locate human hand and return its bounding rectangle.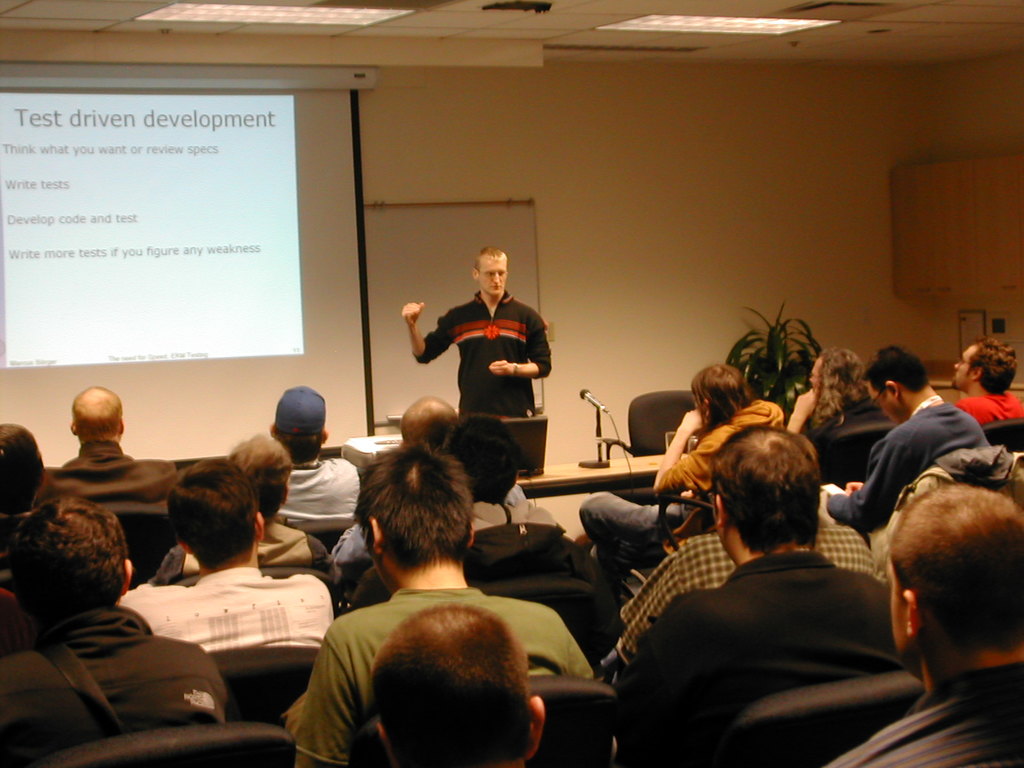
x1=845 y1=482 x2=865 y2=498.
